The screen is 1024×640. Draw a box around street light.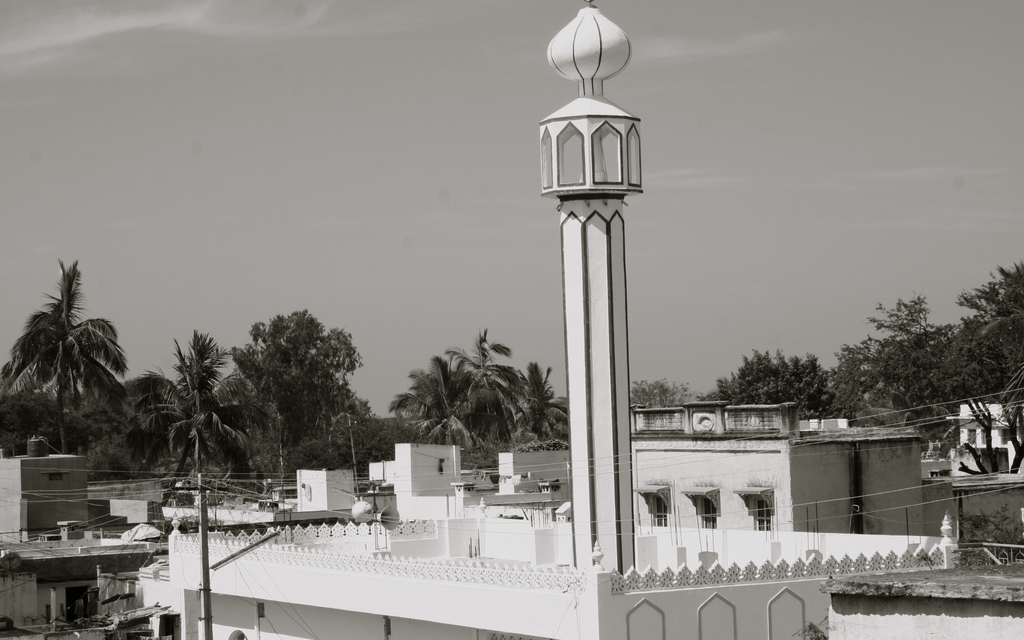
x1=161, y1=479, x2=209, y2=639.
